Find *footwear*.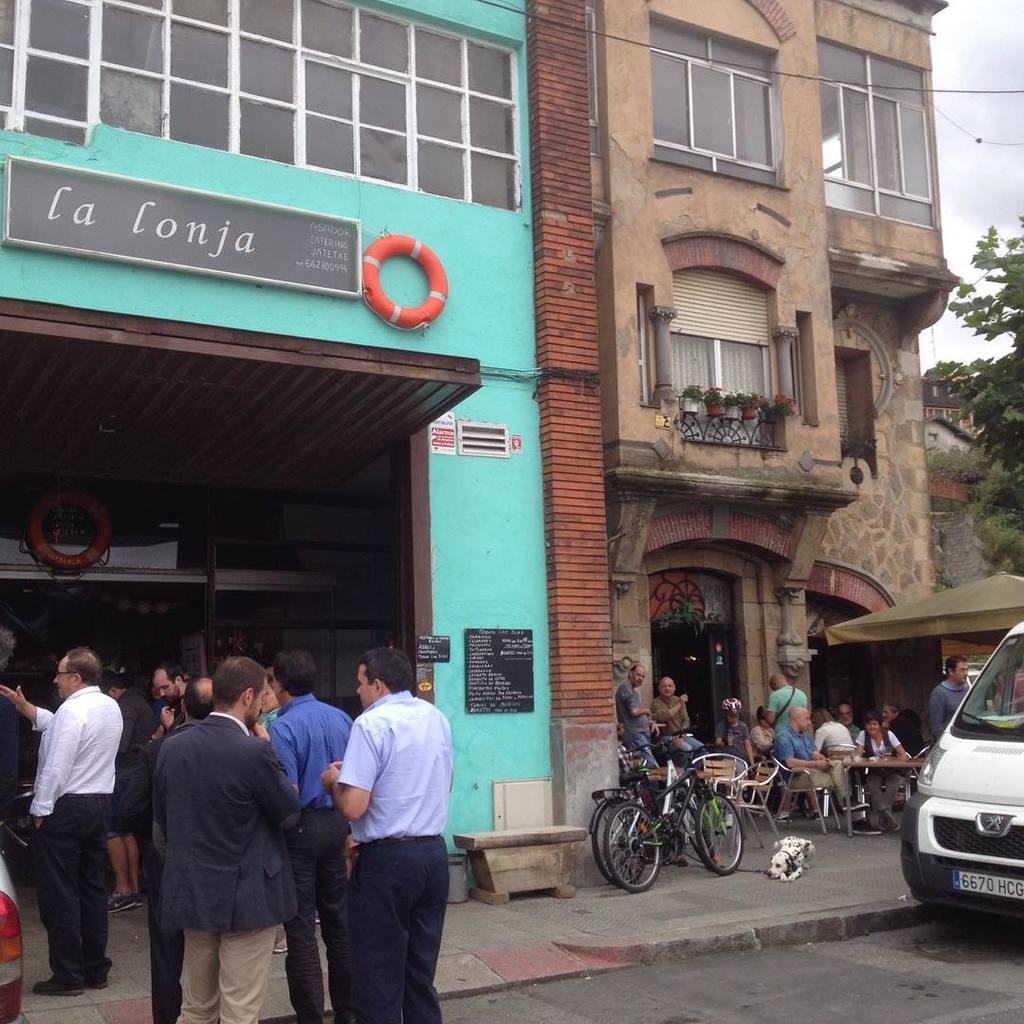
rect(793, 797, 814, 820).
